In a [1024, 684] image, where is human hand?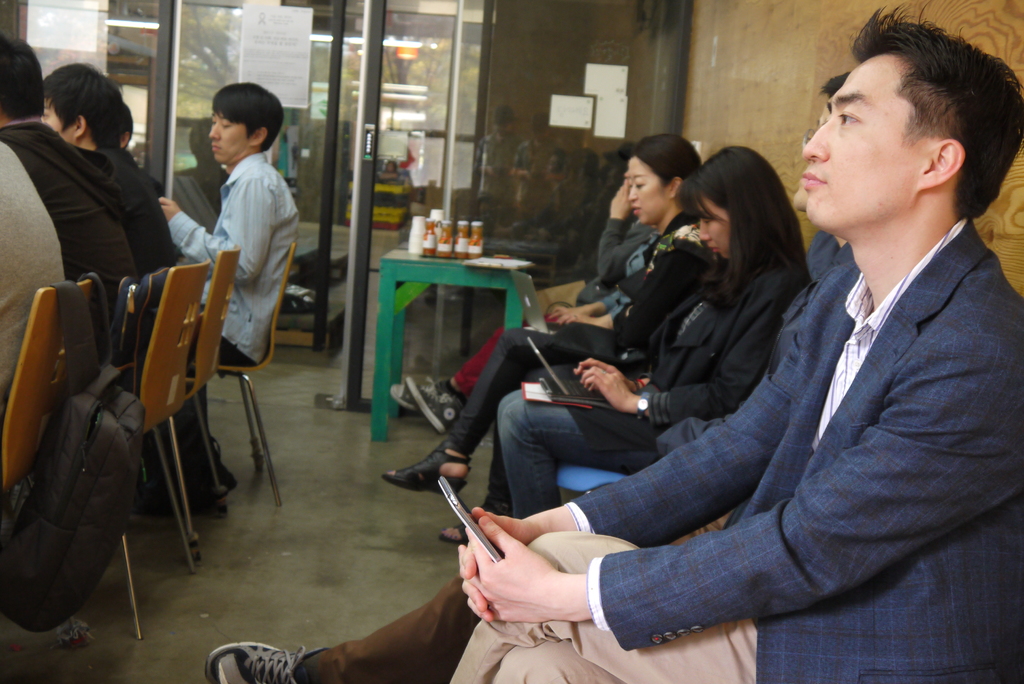
select_region(559, 311, 601, 329).
